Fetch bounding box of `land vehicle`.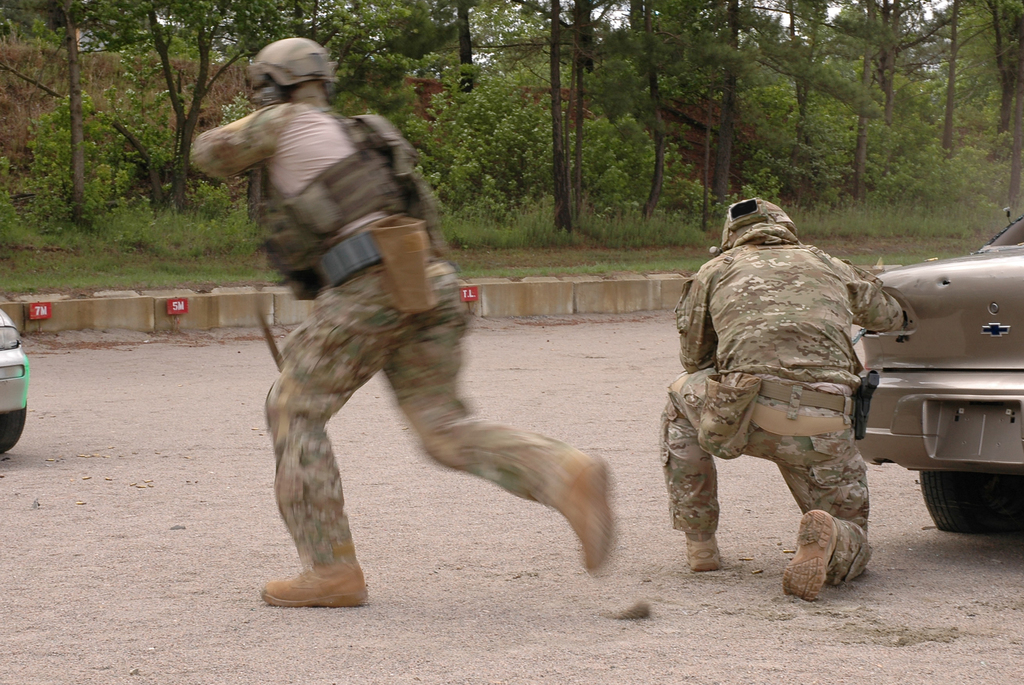
Bbox: pyautogui.locateOnScreen(0, 309, 29, 456).
